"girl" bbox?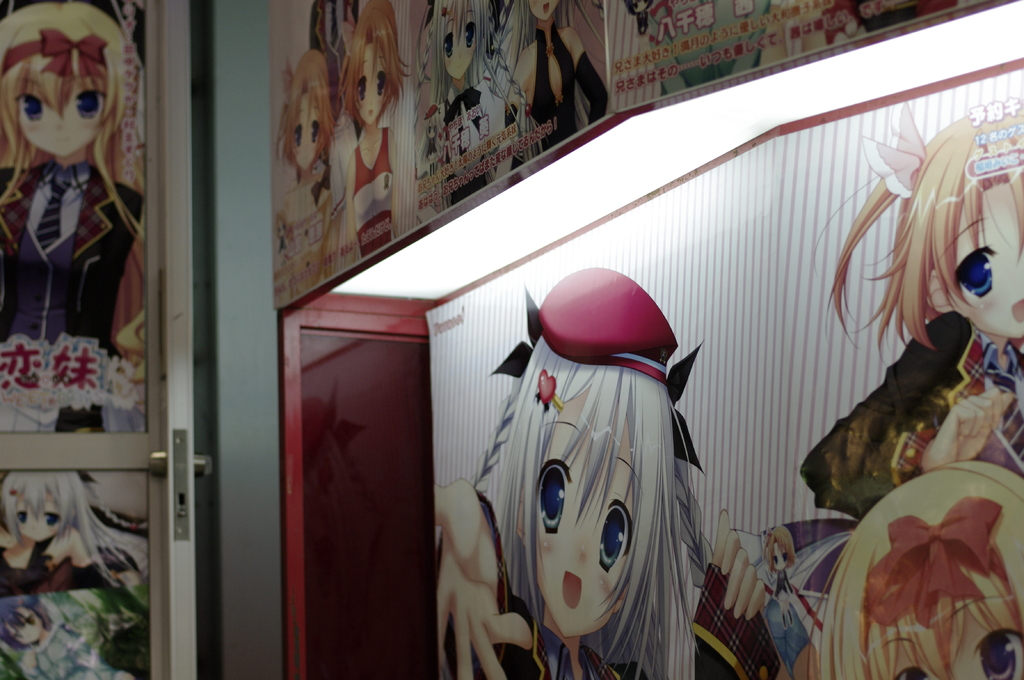
BBox(412, 0, 543, 226)
